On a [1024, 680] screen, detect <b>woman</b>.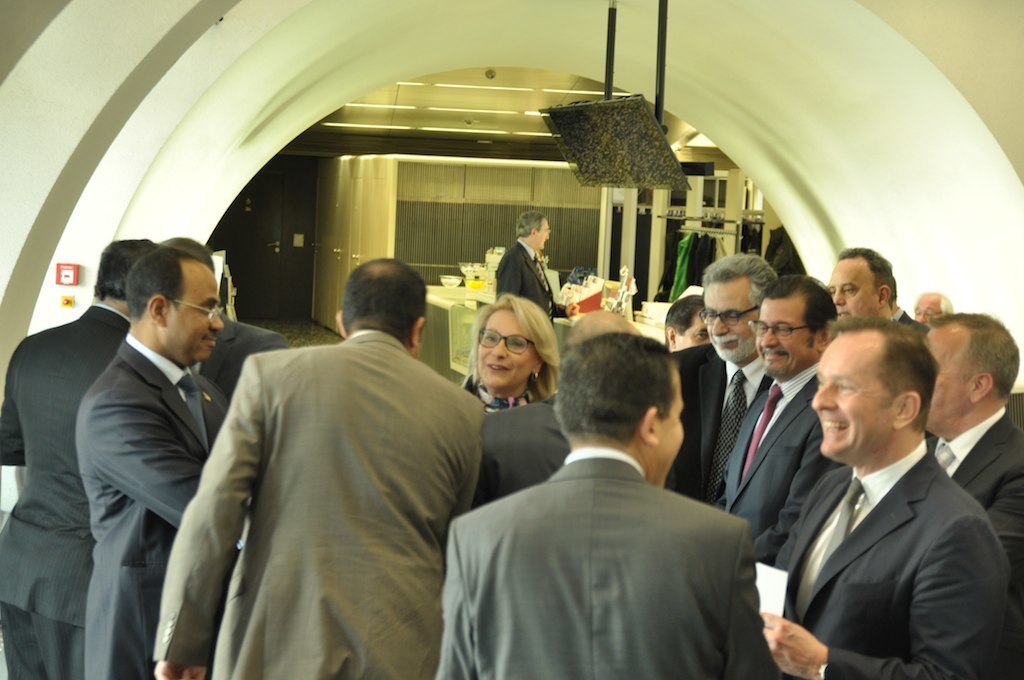
box(464, 293, 556, 410).
